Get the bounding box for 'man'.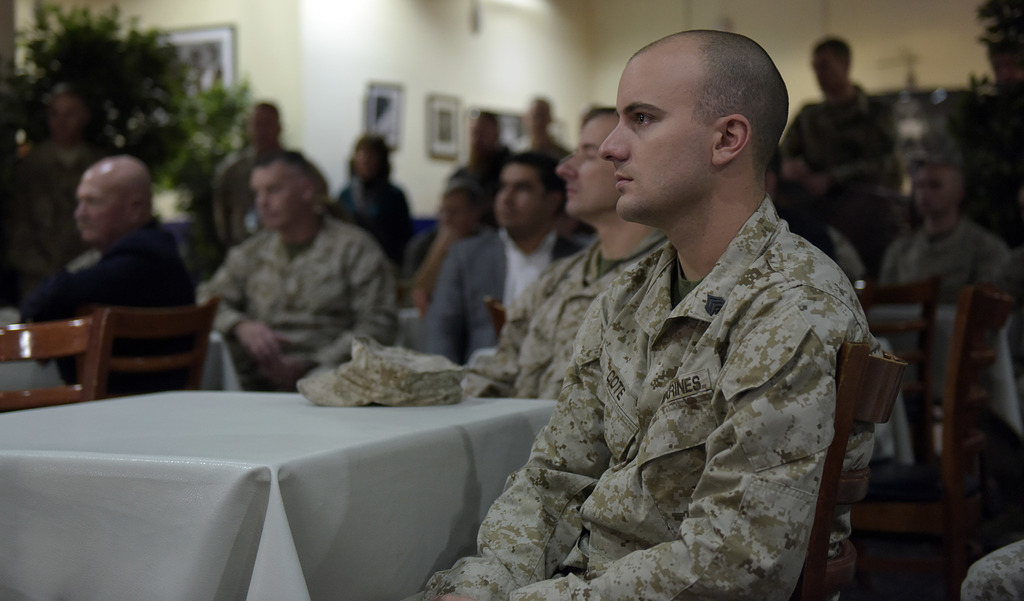
BBox(768, 29, 893, 252).
